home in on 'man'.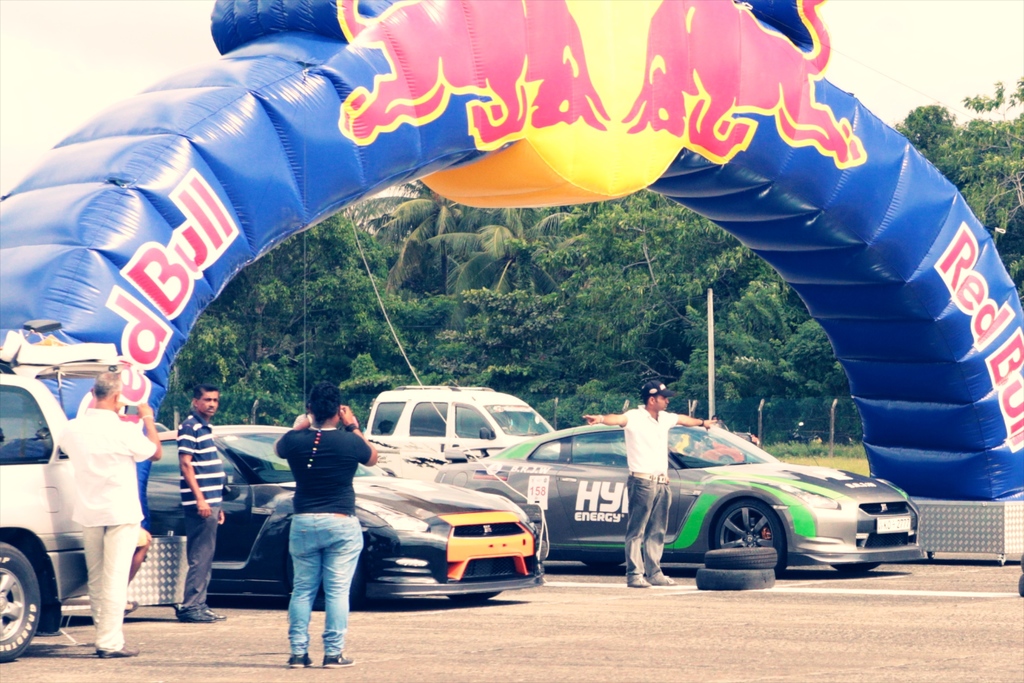
Homed in at bbox=[165, 373, 243, 629].
